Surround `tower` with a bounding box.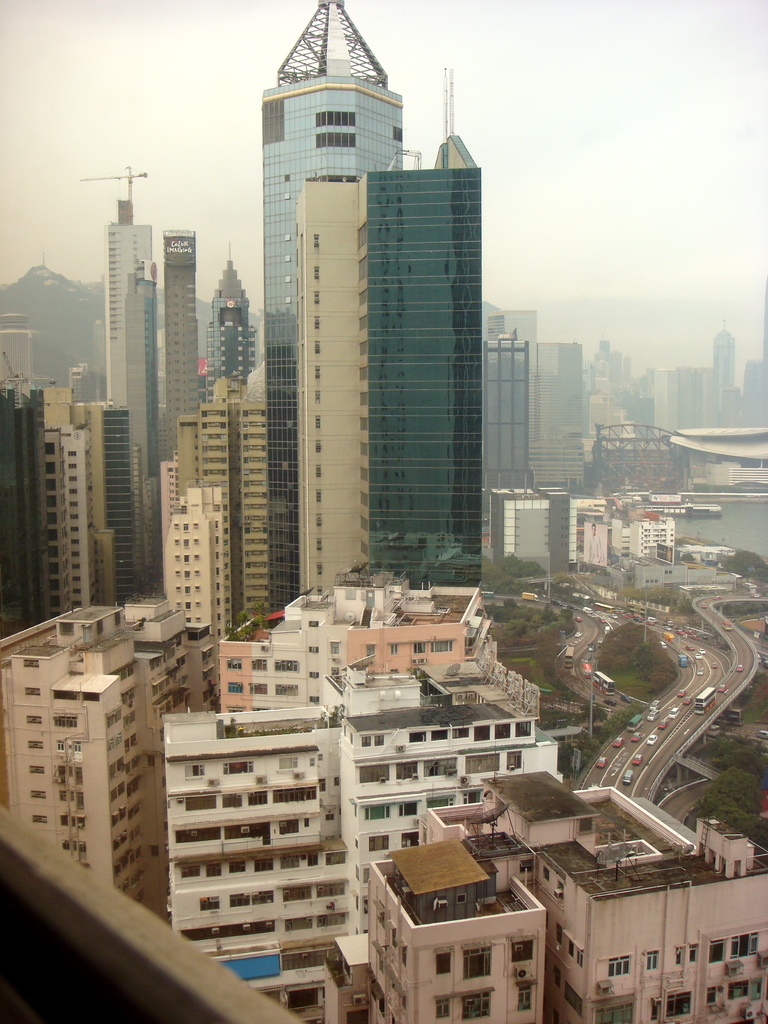
region(475, 299, 538, 422).
